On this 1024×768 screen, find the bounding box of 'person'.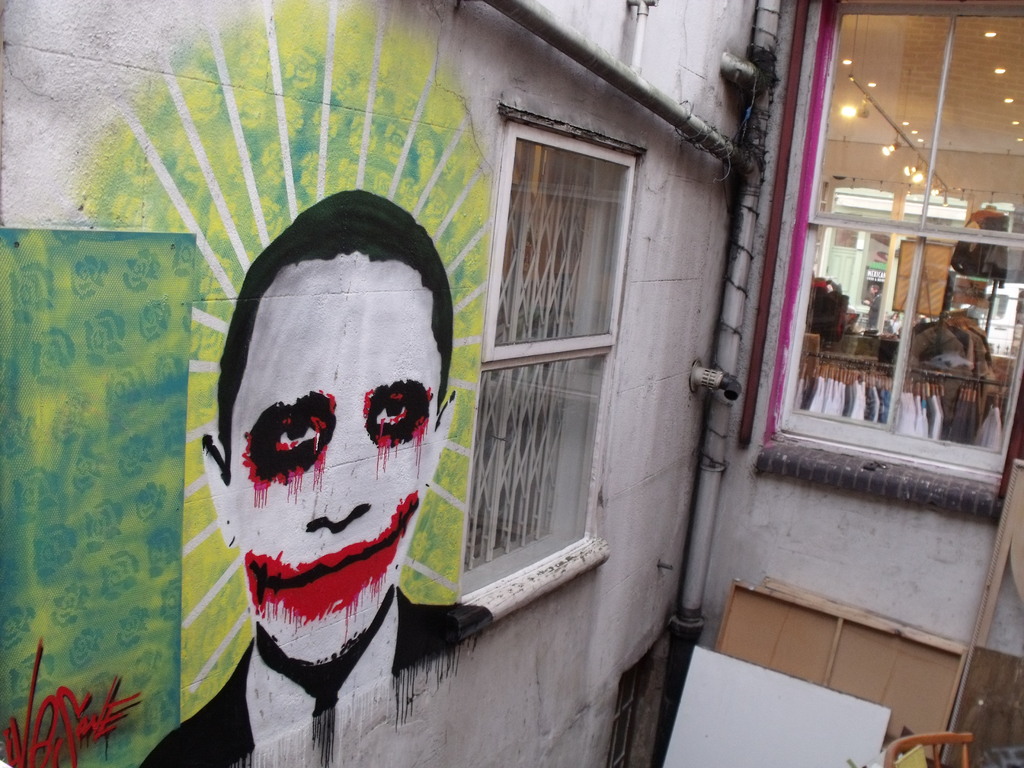
Bounding box: (left=131, top=191, right=497, bottom=767).
